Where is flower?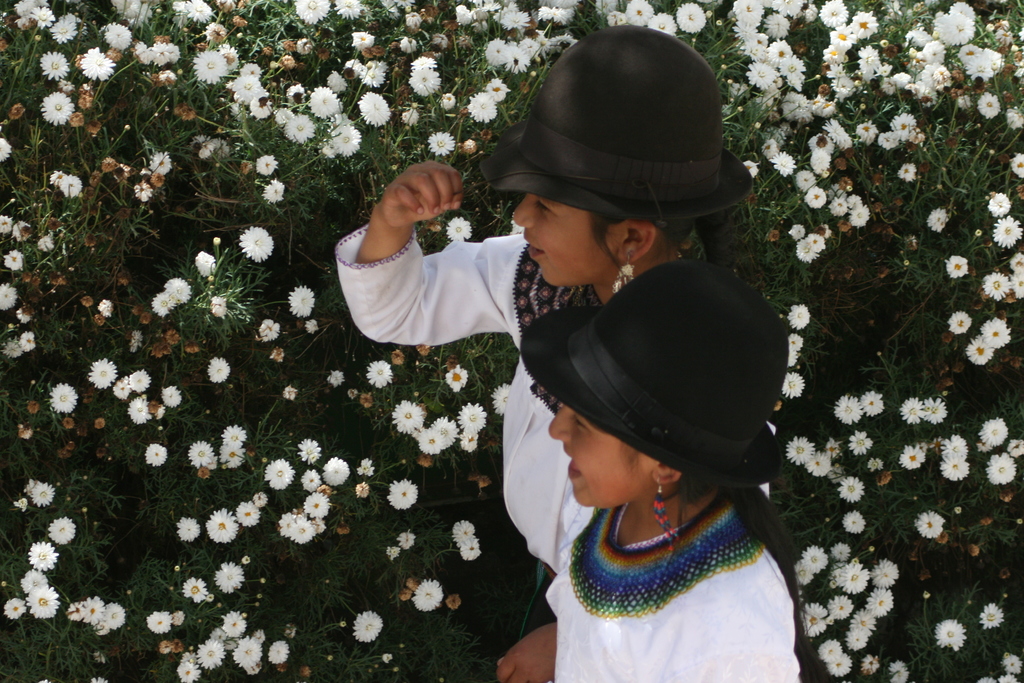
bbox=(413, 53, 438, 69).
